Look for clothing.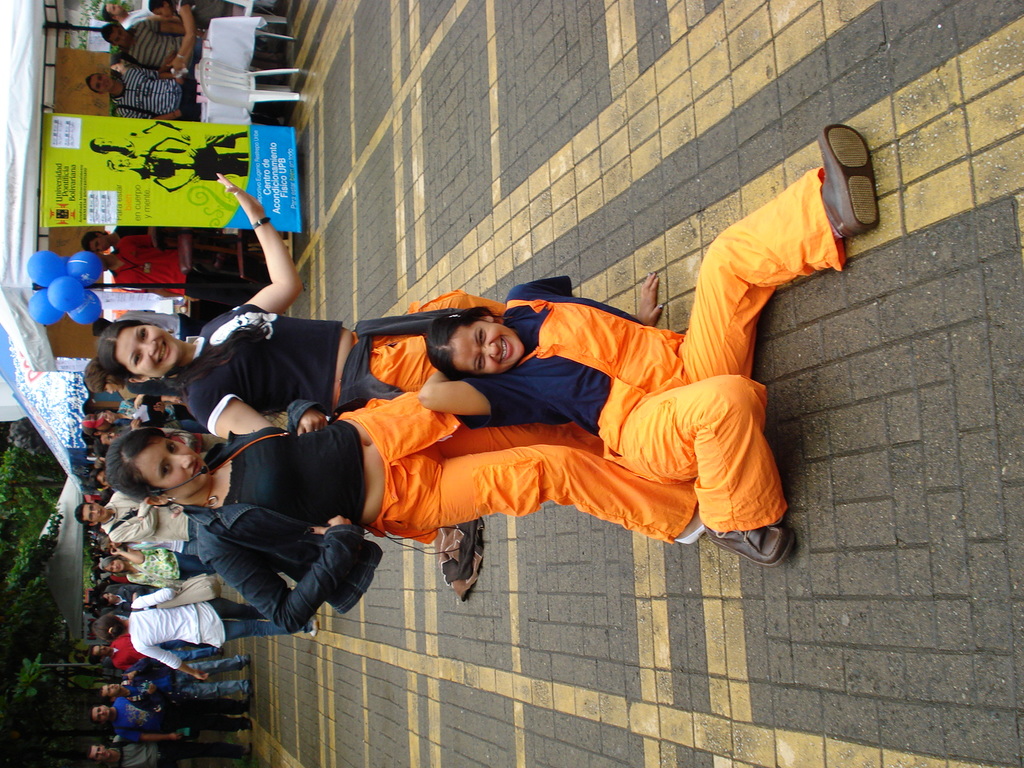
Found: box=[367, 210, 833, 554].
